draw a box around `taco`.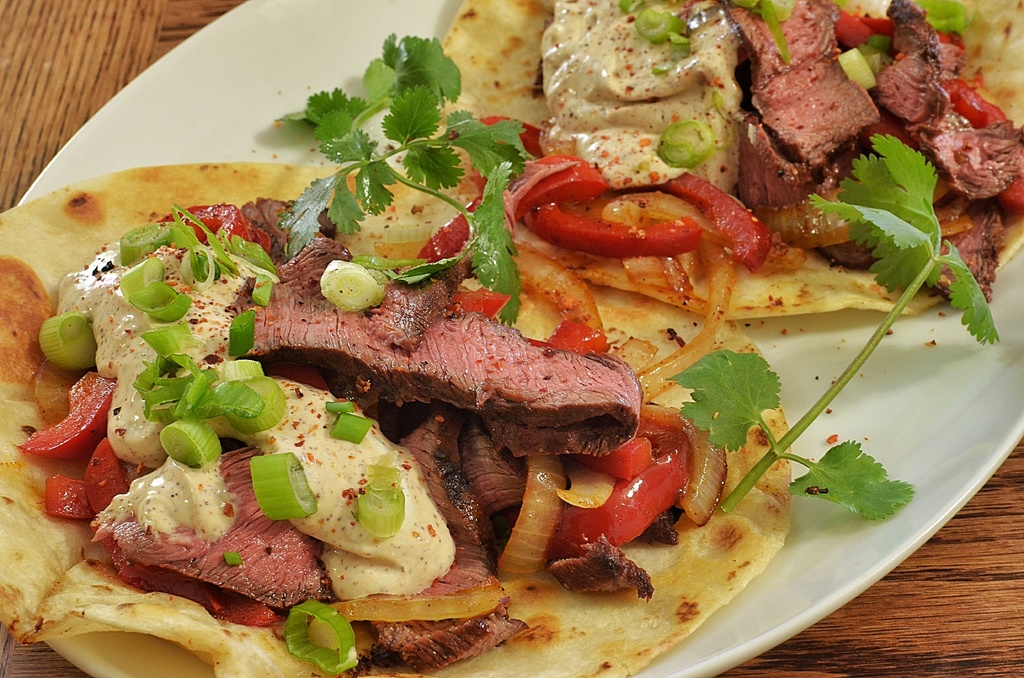
bbox(0, 159, 790, 677).
